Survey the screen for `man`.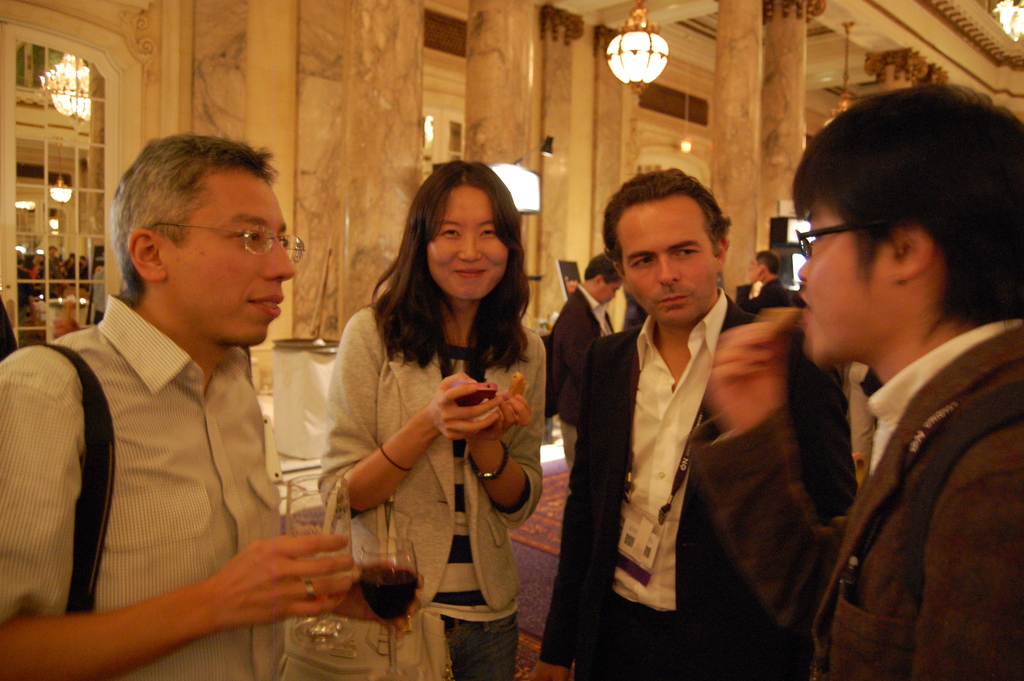
Survey found: {"x1": 732, "y1": 251, "x2": 795, "y2": 308}.
